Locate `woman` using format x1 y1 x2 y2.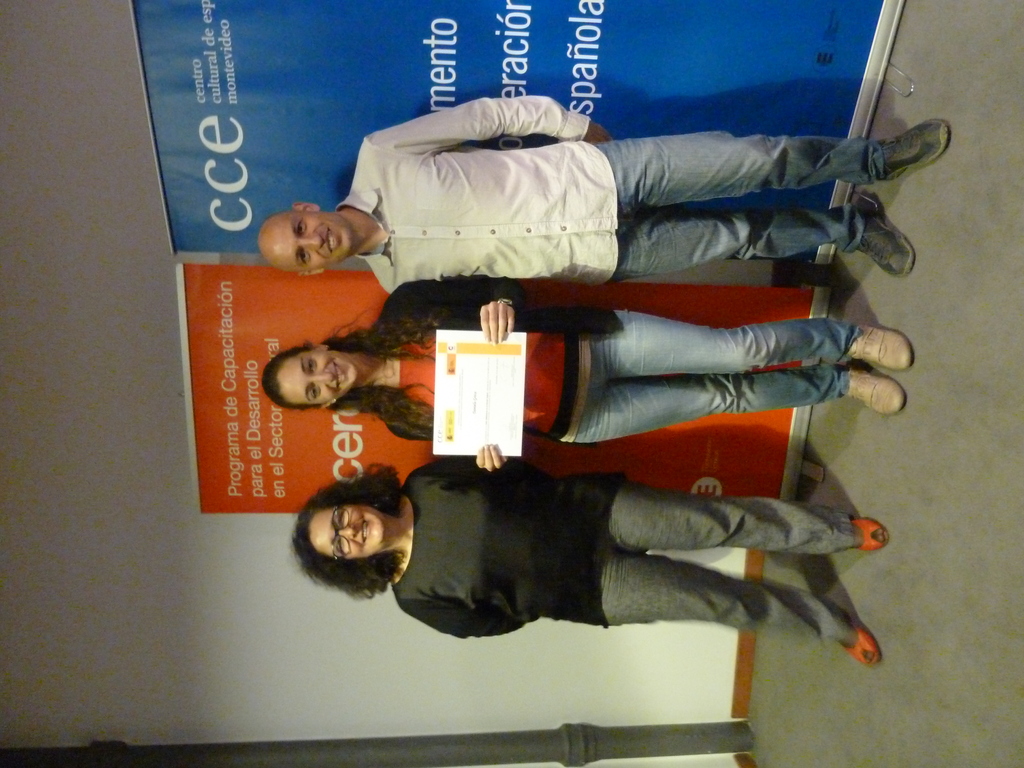
301 464 886 636.
